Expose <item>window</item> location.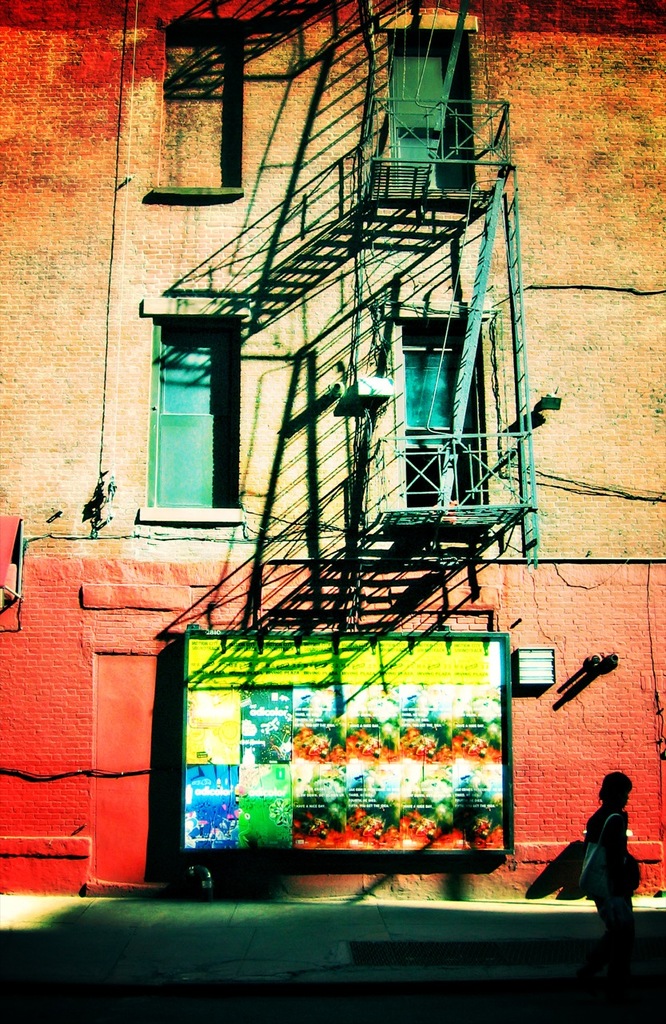
Exposed at select_region(142, 330, 250, 534).
